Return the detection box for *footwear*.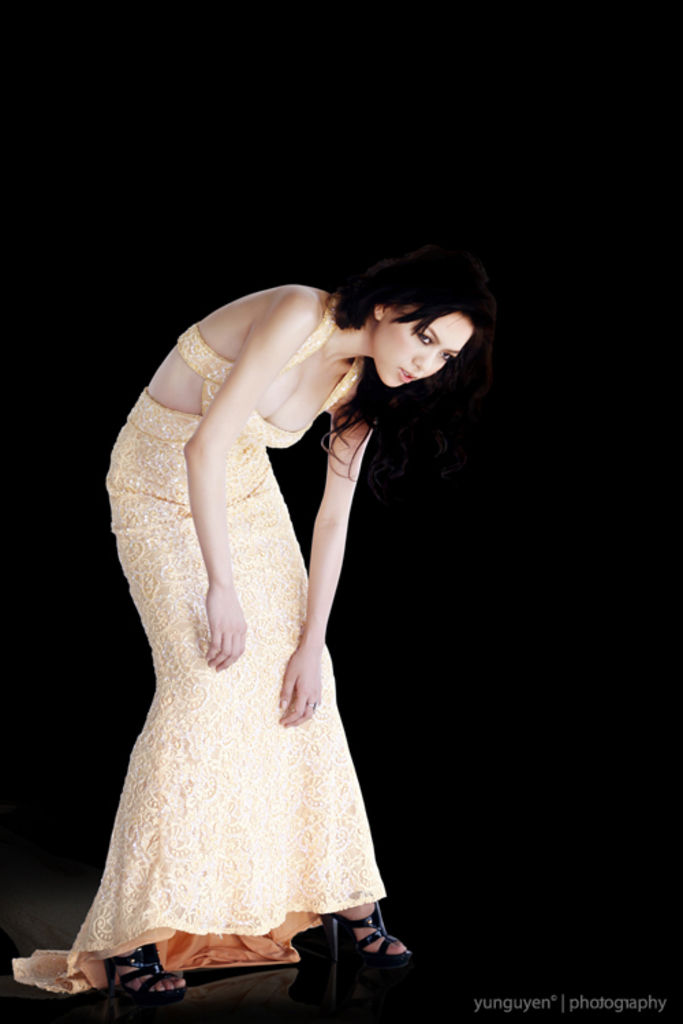
[x1=101, y1=938, x2=183, y2=1002].
